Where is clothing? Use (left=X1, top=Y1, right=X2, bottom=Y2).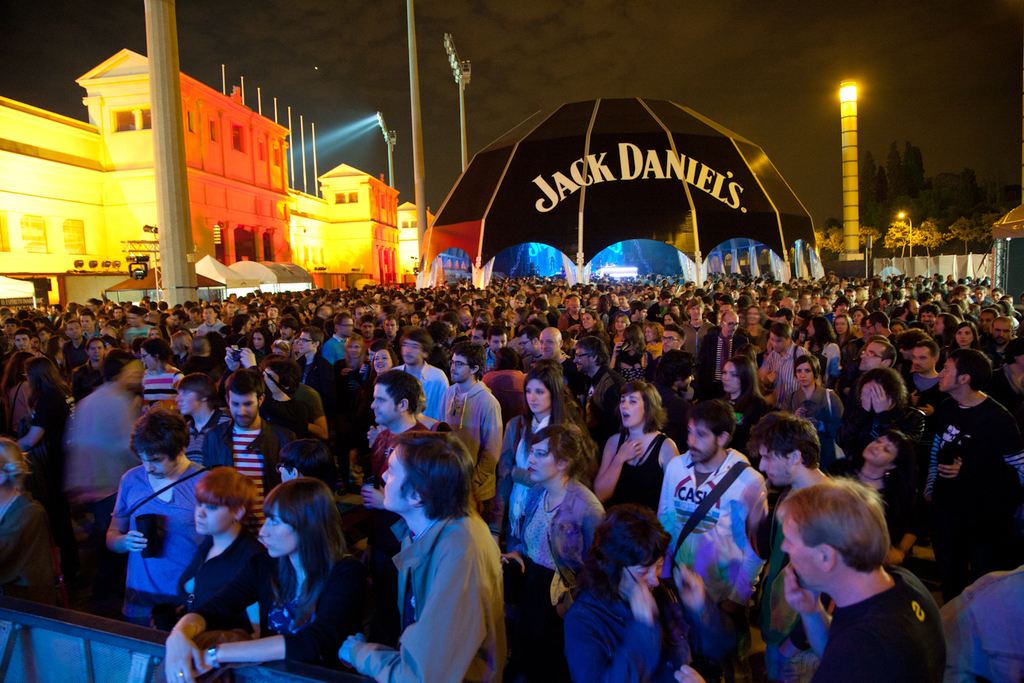
(left=493, top=407, right=580, bottom=514).
